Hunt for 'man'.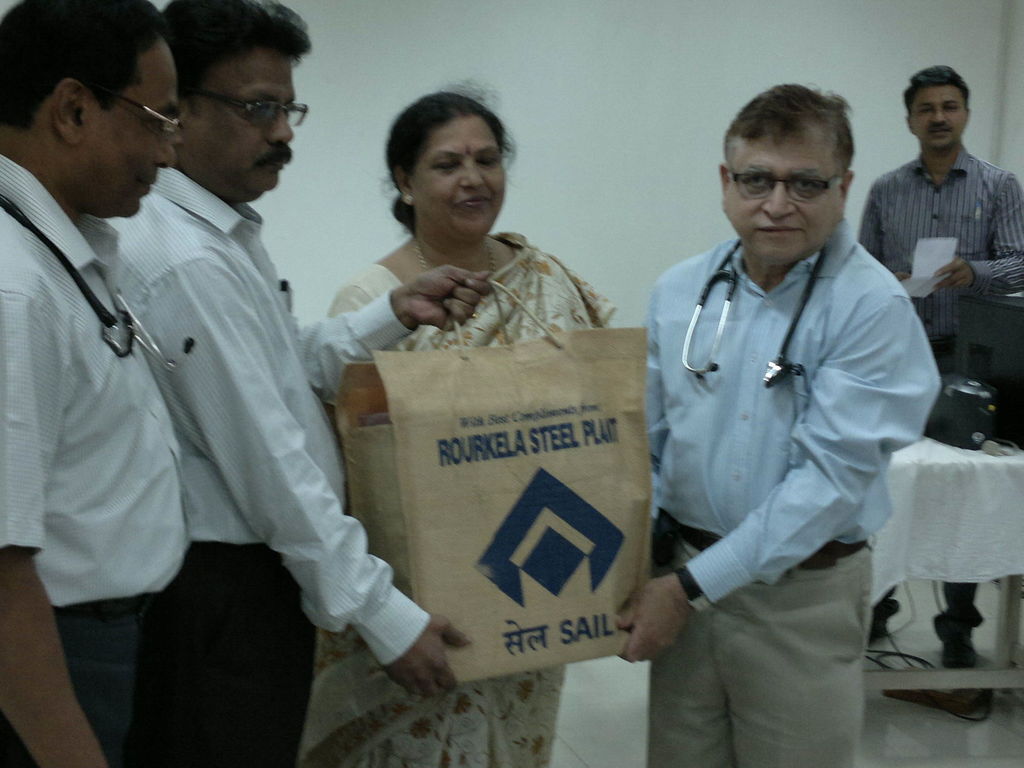
Hunted down at 862, 61, 1023, 678.
